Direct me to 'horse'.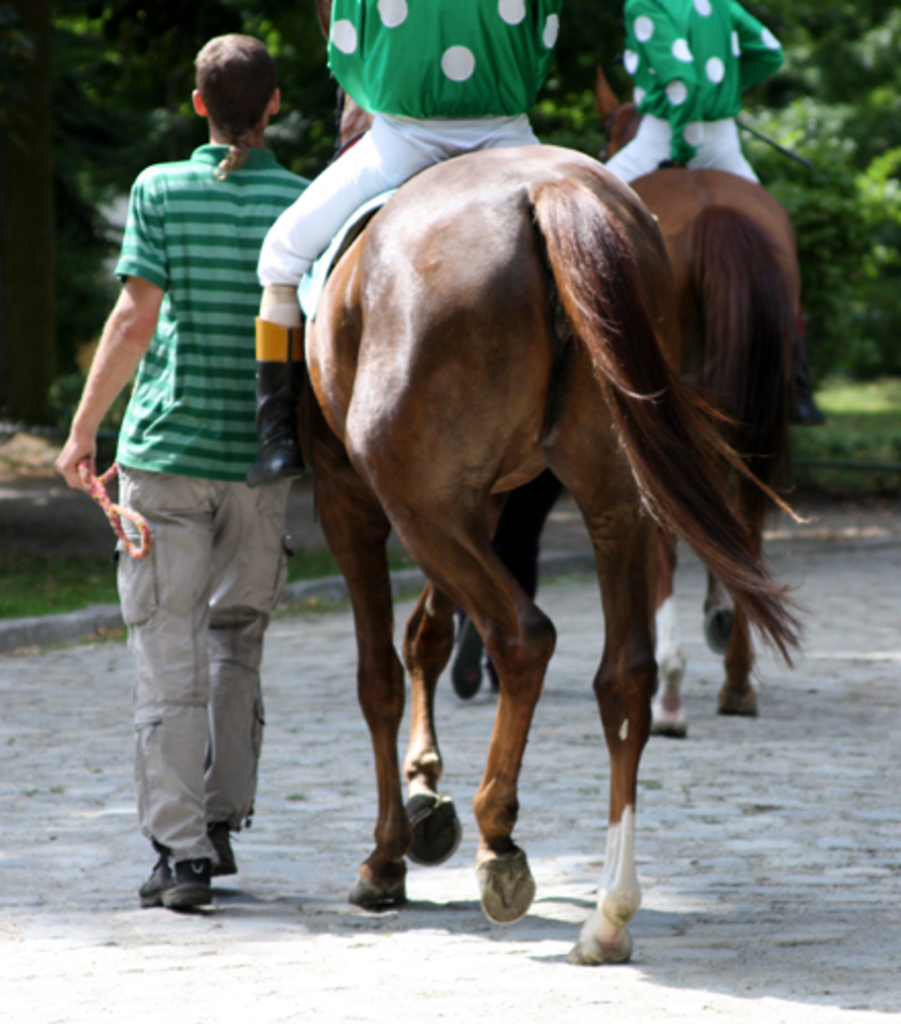
Direction: region(596, 57, 809, 741).
